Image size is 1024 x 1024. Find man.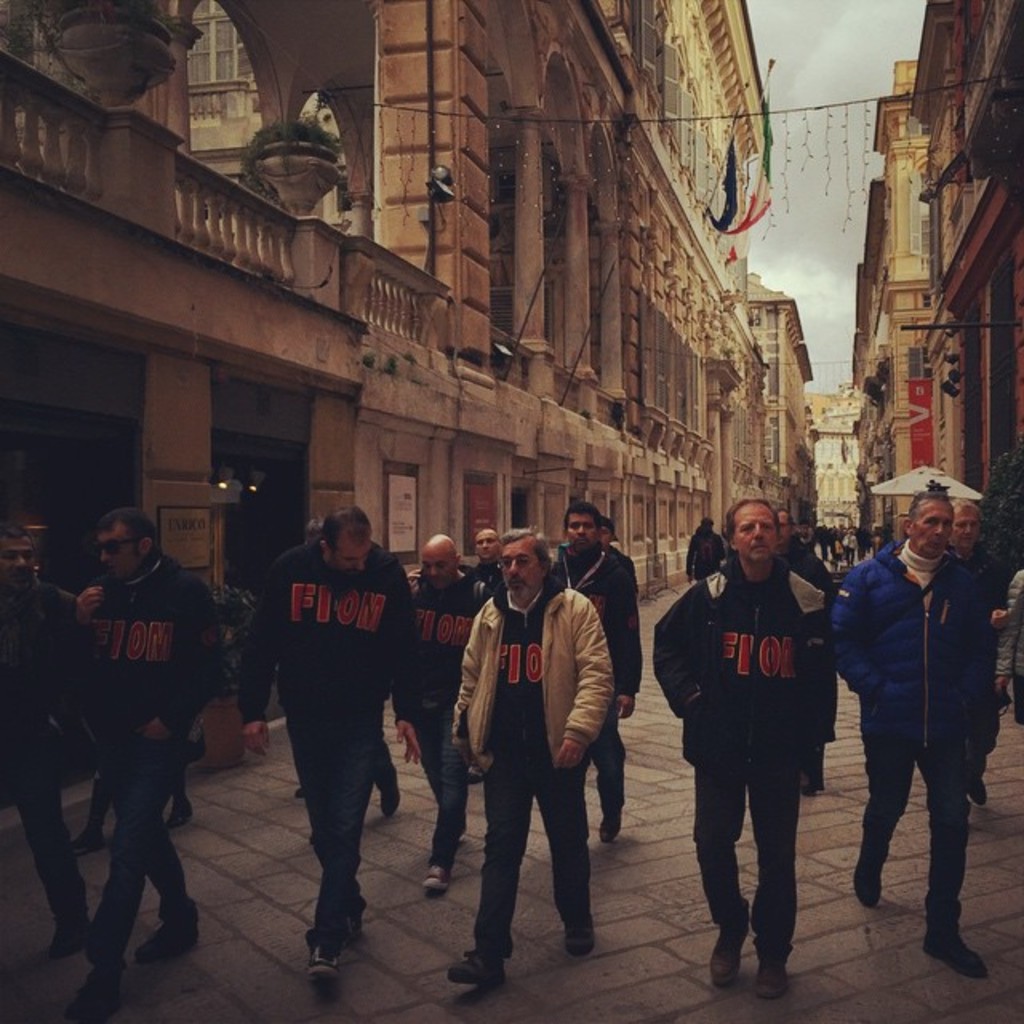
[x1=774, y1=507, x2=835, y2=800].
